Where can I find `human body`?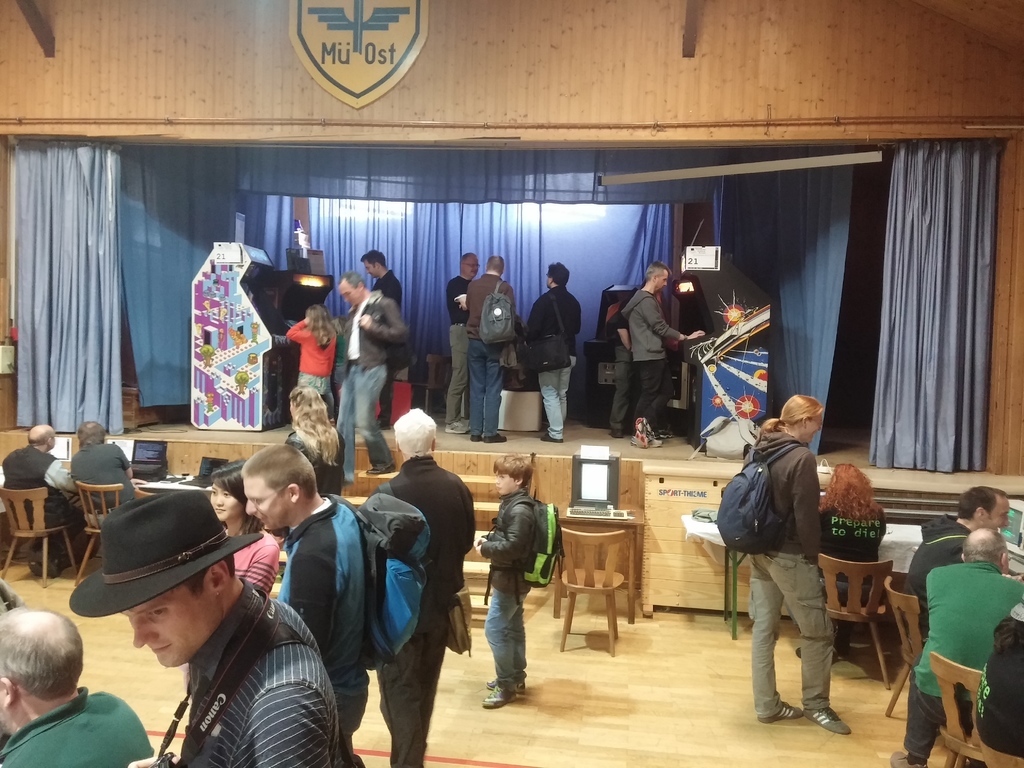
You can find it at {"x1": 437, "y1": 252, "x2": 495, "y2": 421}.
